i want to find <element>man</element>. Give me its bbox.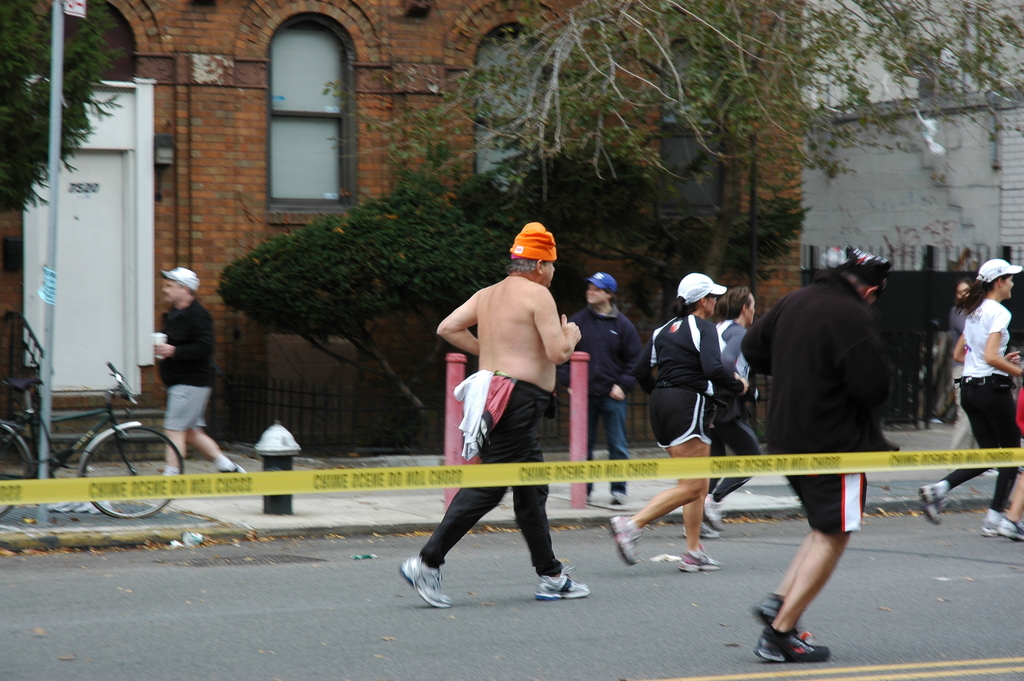
604:270:726:571.
